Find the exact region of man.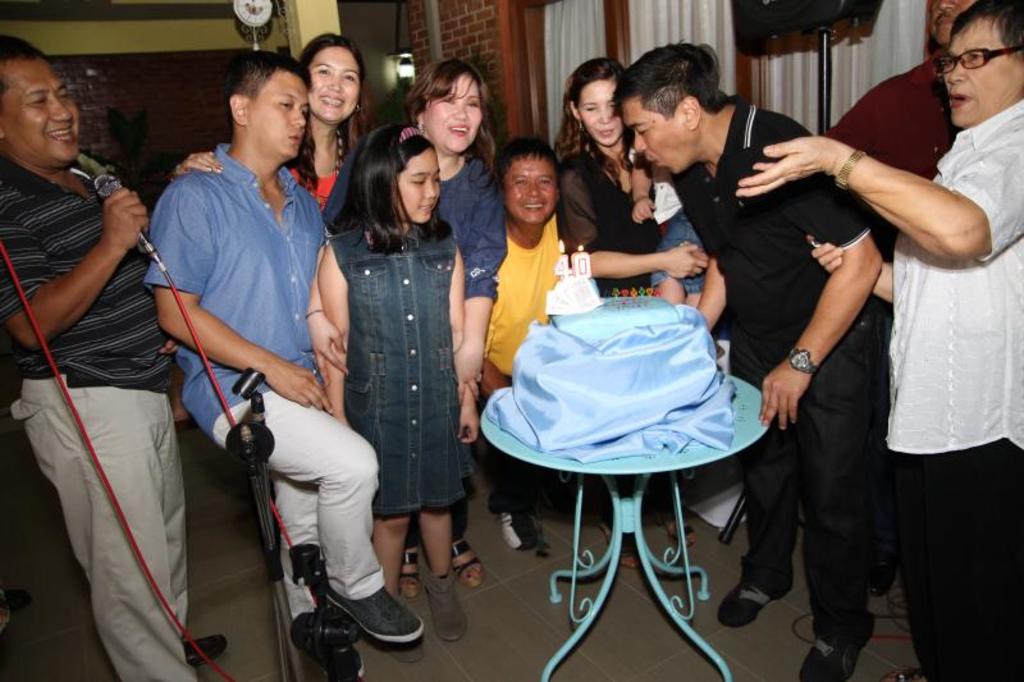
Exact region: BBox(145, 46, 425, 681).
